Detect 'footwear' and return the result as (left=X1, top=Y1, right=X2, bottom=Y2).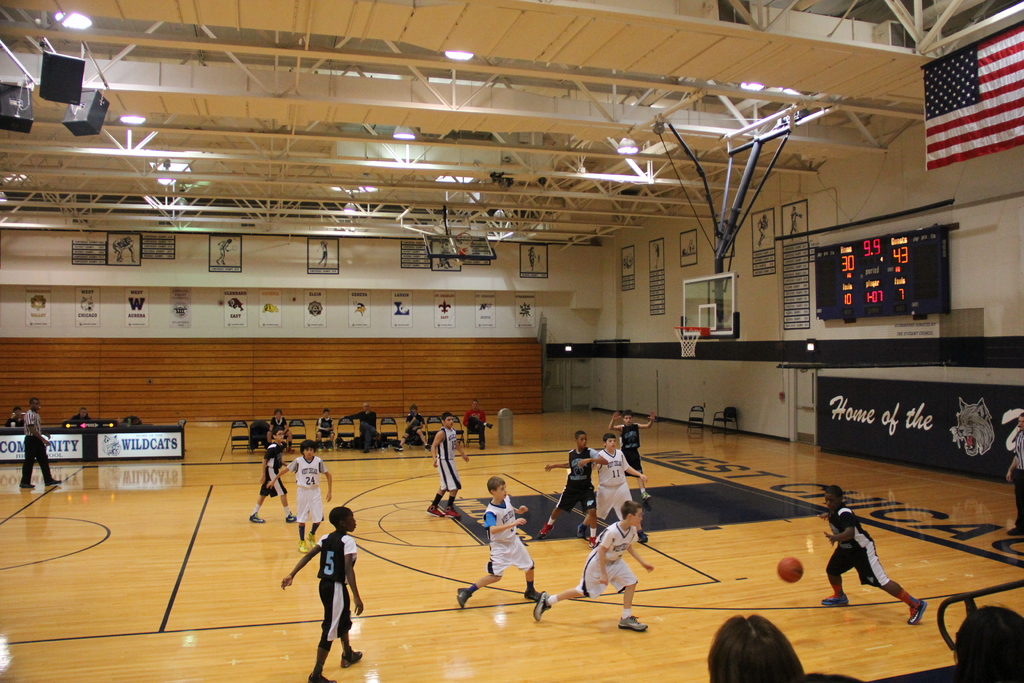
(left=328, top=443, right=332, bottom=450).
